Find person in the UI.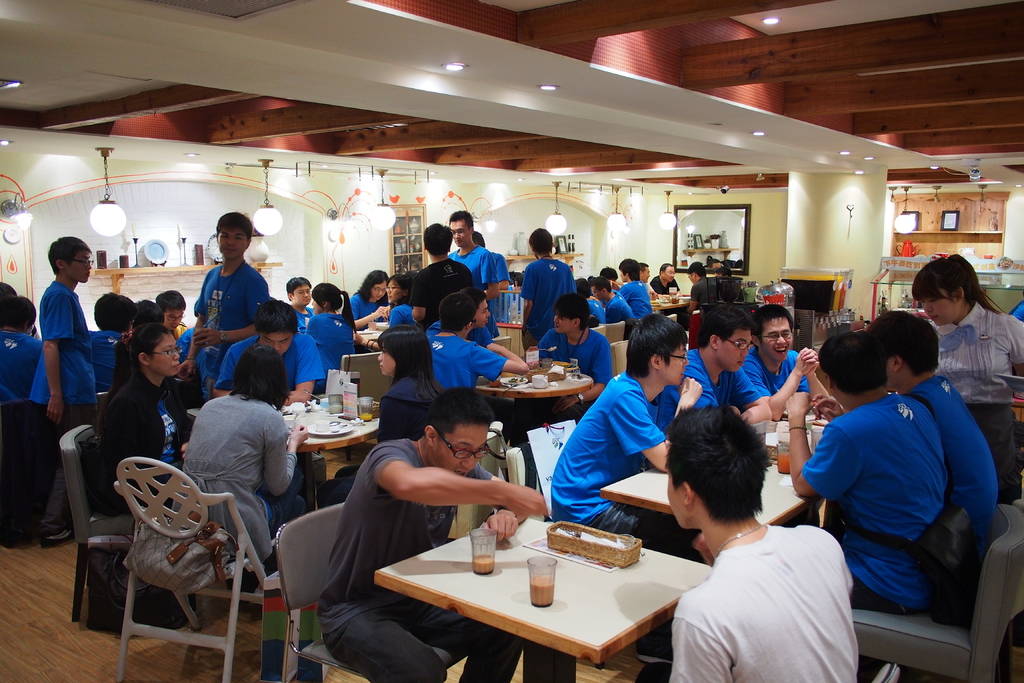
UI element at x1=84, y1=285, x2=133, y2=402.
